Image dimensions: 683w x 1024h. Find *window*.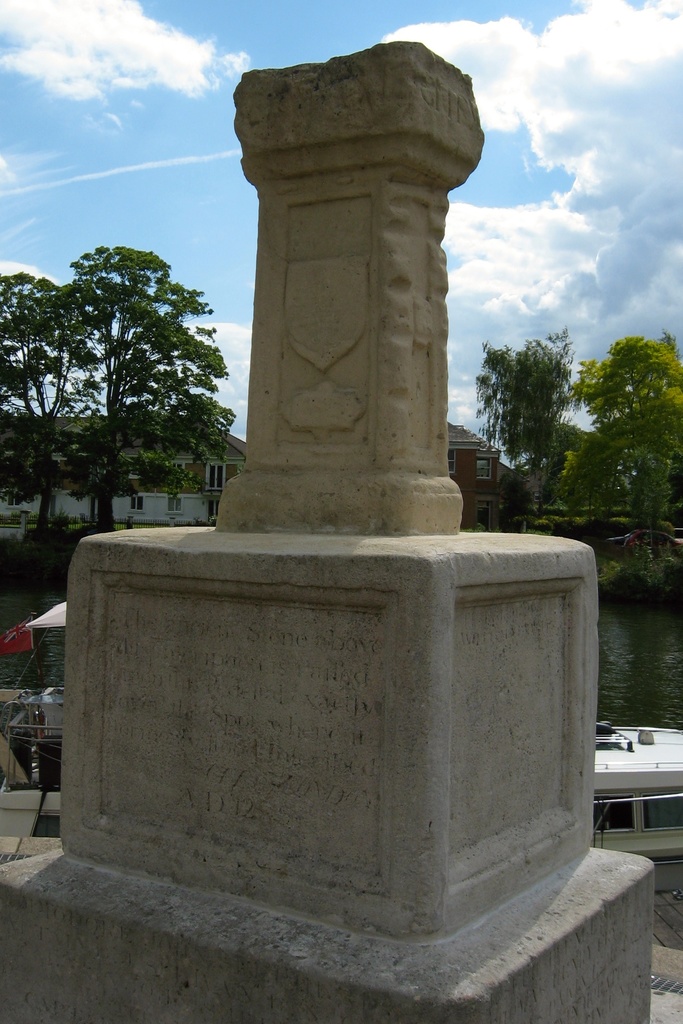
<bbox>126, 497, 147, 511</bbox>.
